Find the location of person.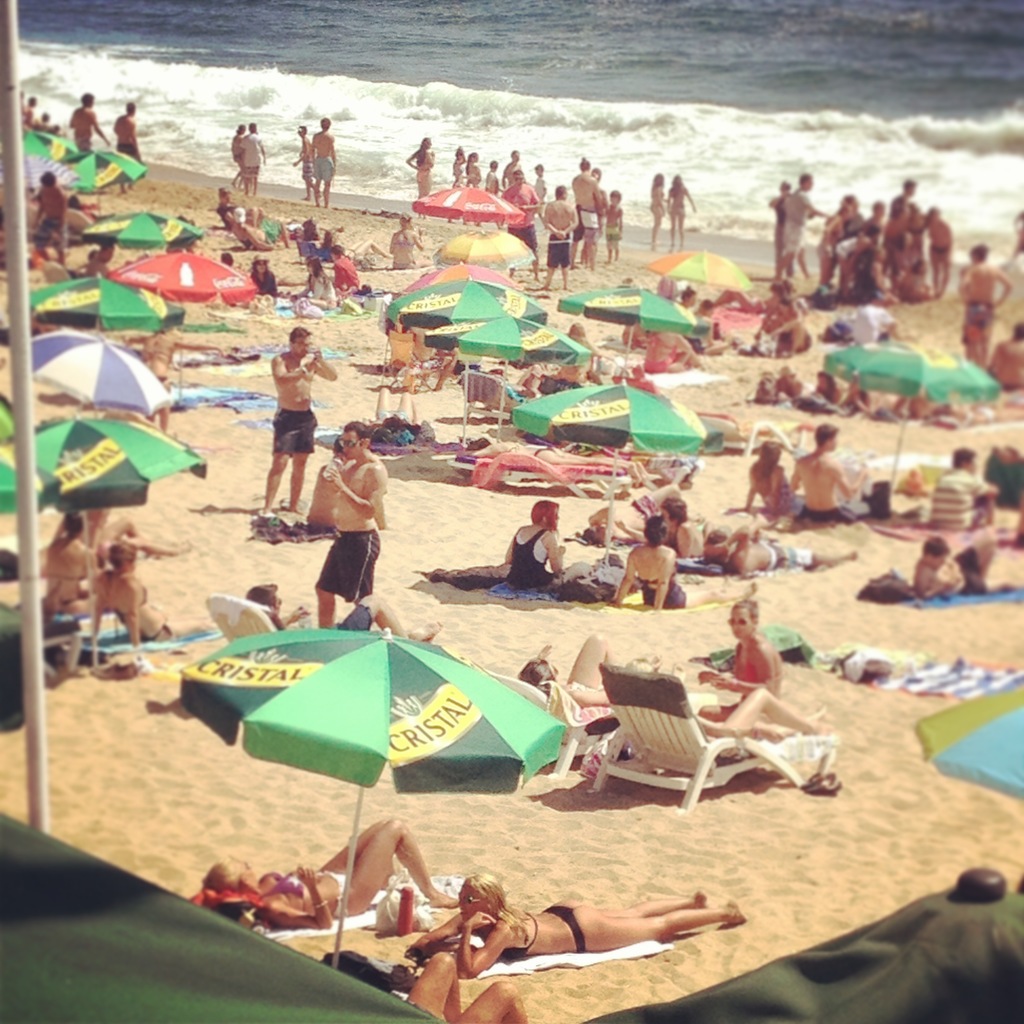
Location: box(70, 232, 123, 284).
